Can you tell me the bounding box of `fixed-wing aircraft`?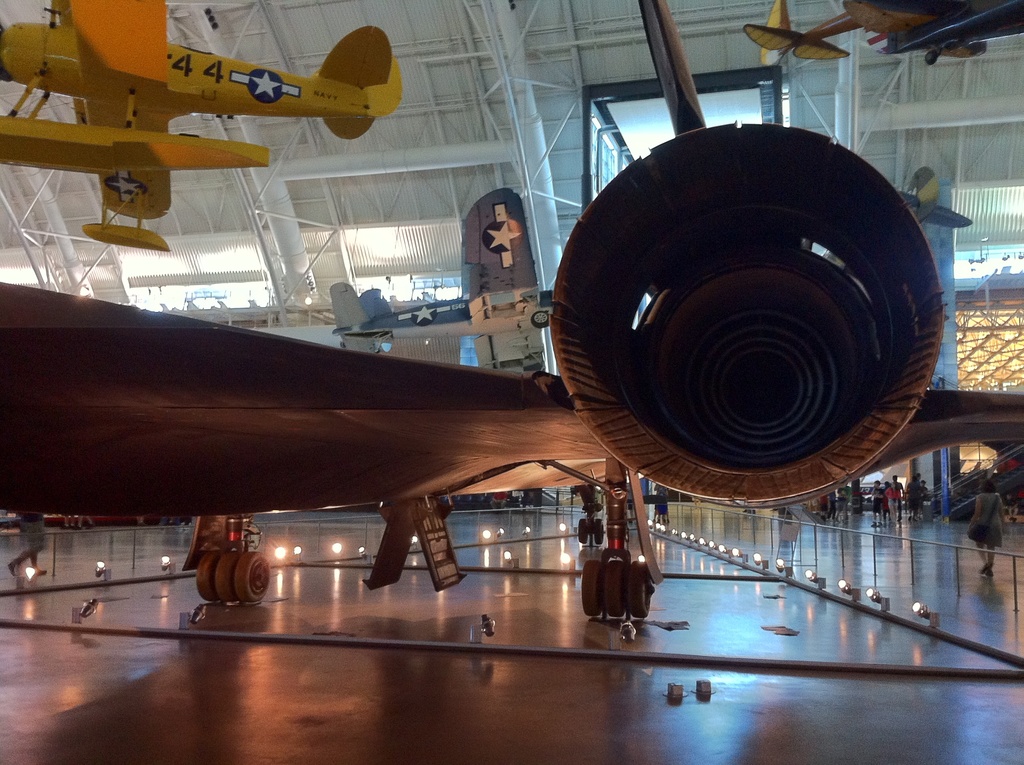
x1=893 y1=163 x2=969 y2=226.
